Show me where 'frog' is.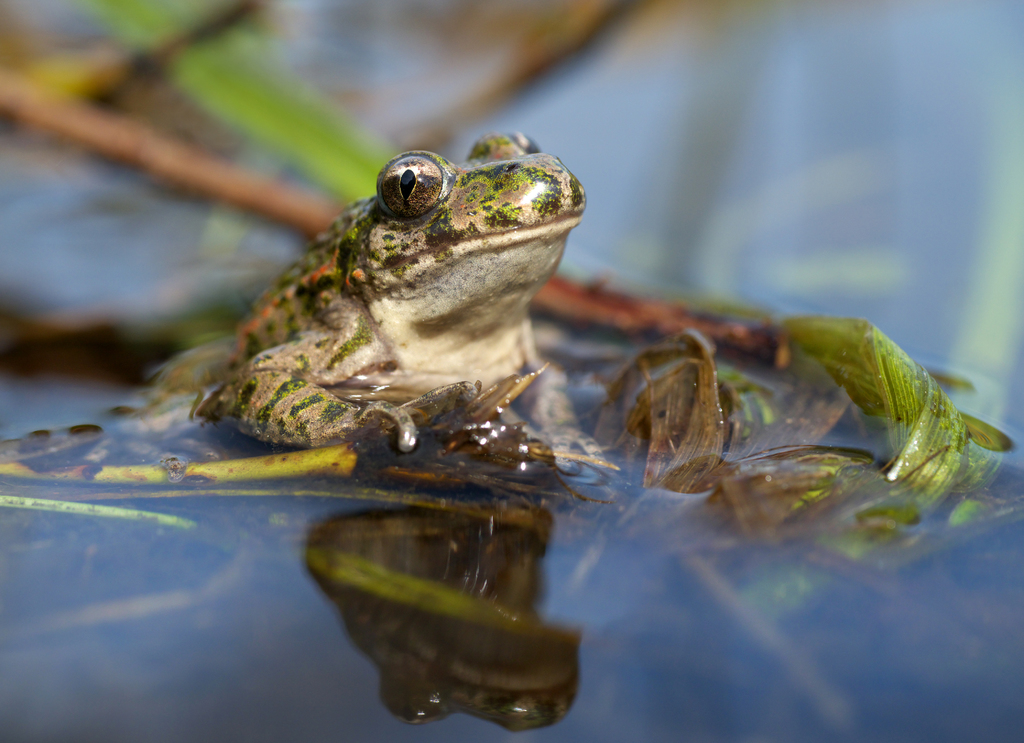
'frog' is at 116:124:613:477.
